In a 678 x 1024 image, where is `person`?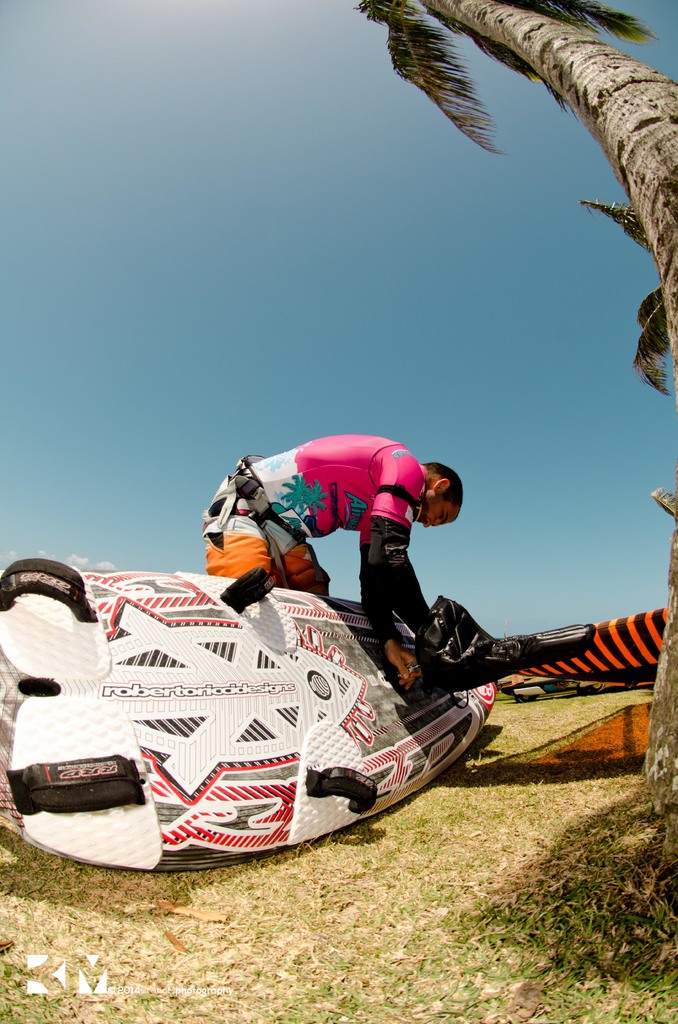
x1=198, y1=438, x2=467, y2=685.
